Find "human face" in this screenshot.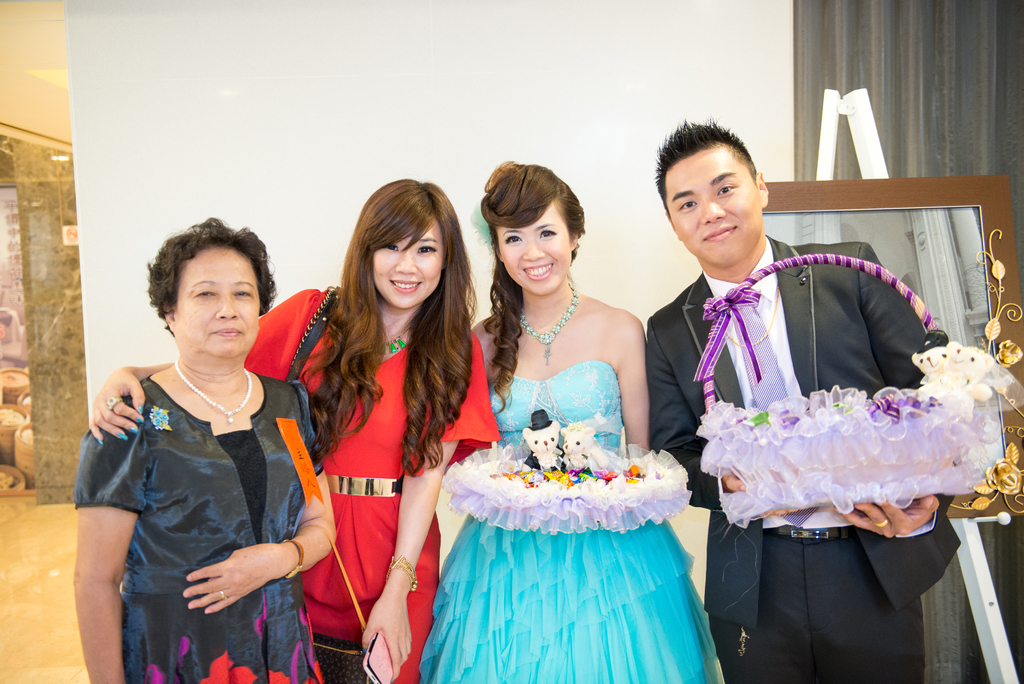
The bounding box for "human face" is Rect(375, 216, 443, 311).
